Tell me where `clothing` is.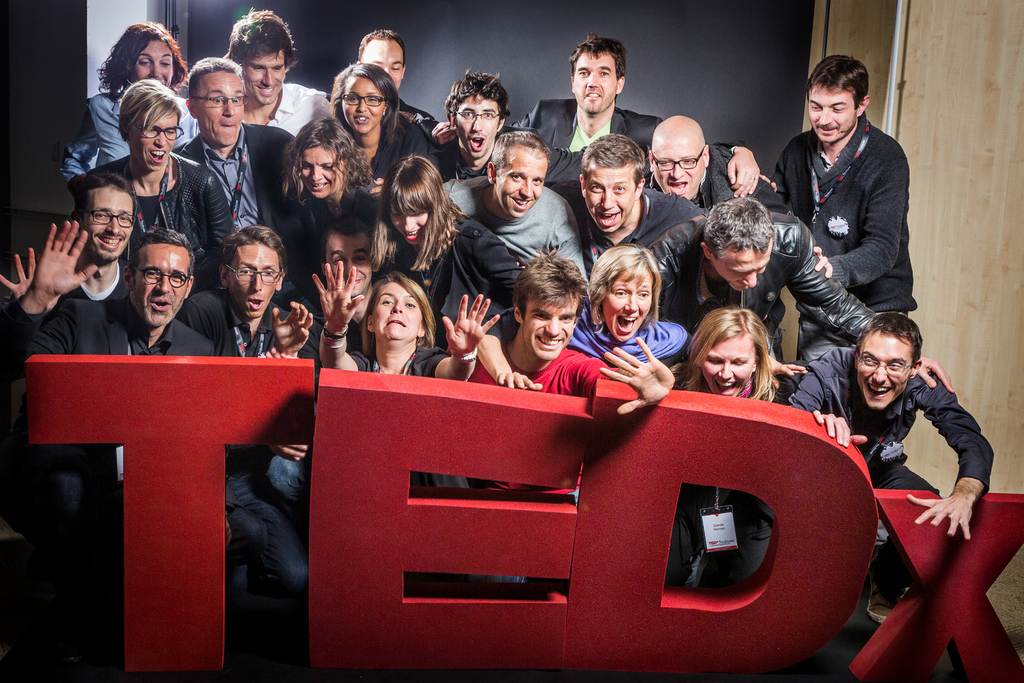
`clothing` is at <bbox>647, 214, 882, 366</bbox>.
